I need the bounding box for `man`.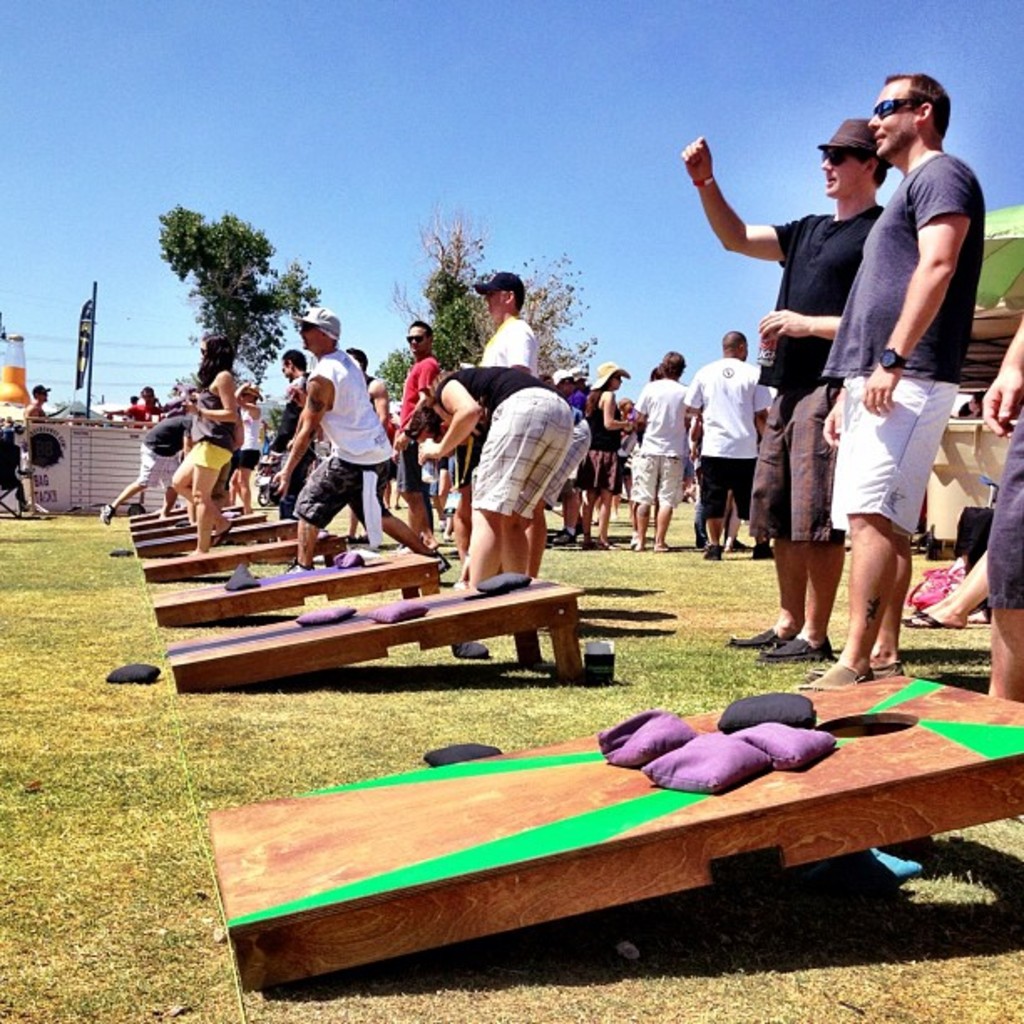
Here it is: Rect(131, 388, 167, 435).
